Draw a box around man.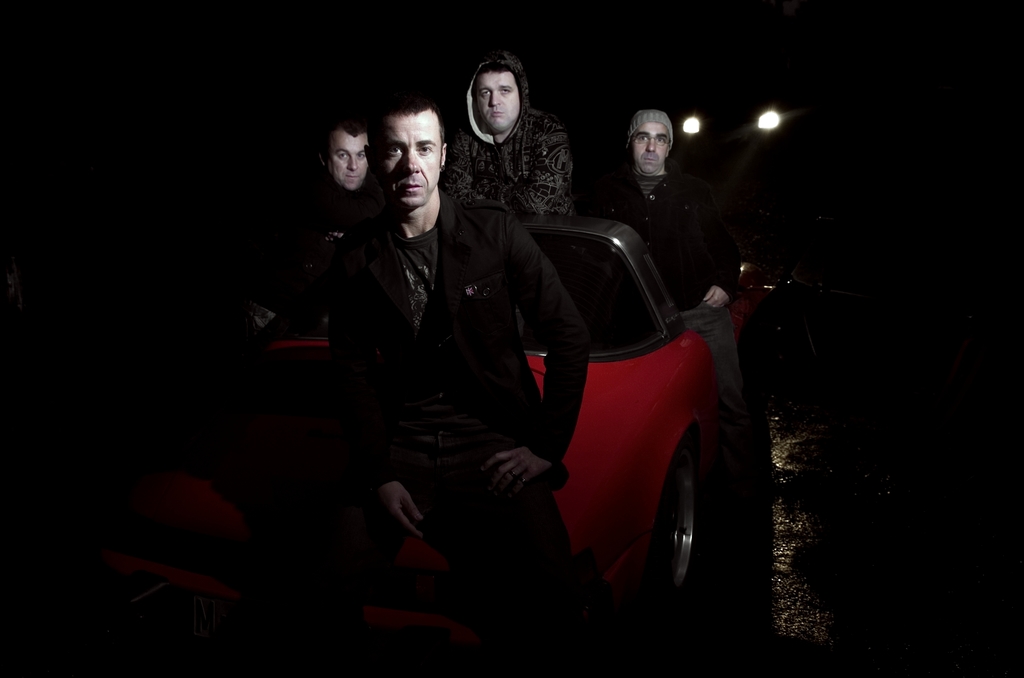
(442, 55, 577, 223).
